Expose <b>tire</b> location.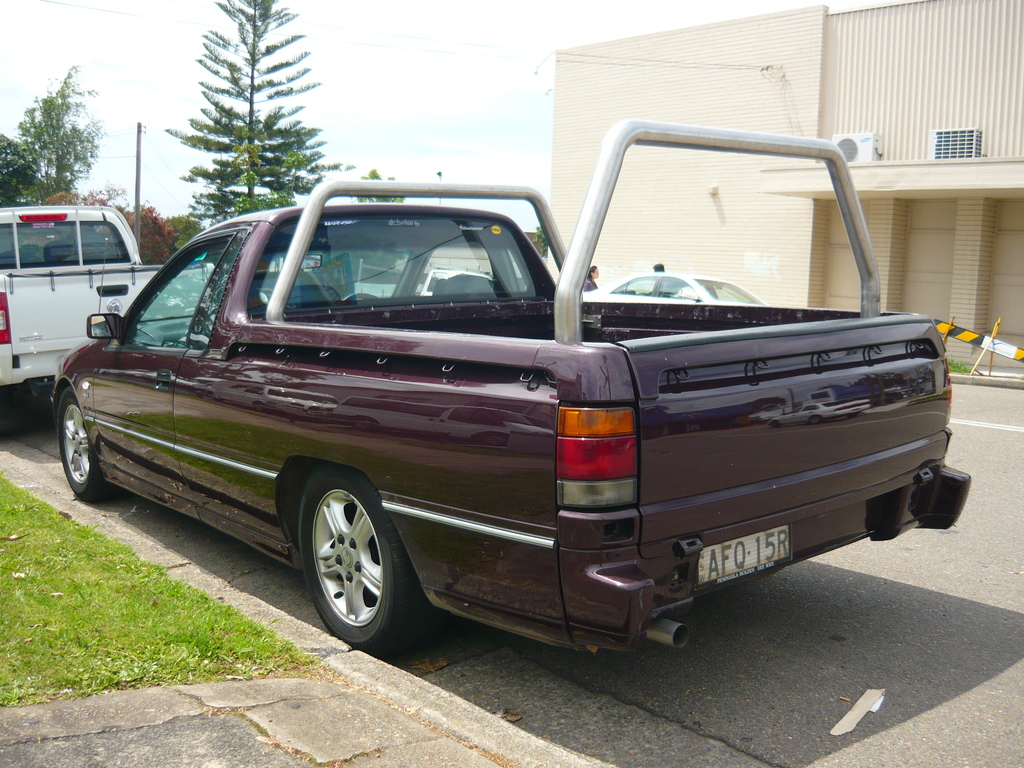
Exposed at [58, 387, 113, 501].
